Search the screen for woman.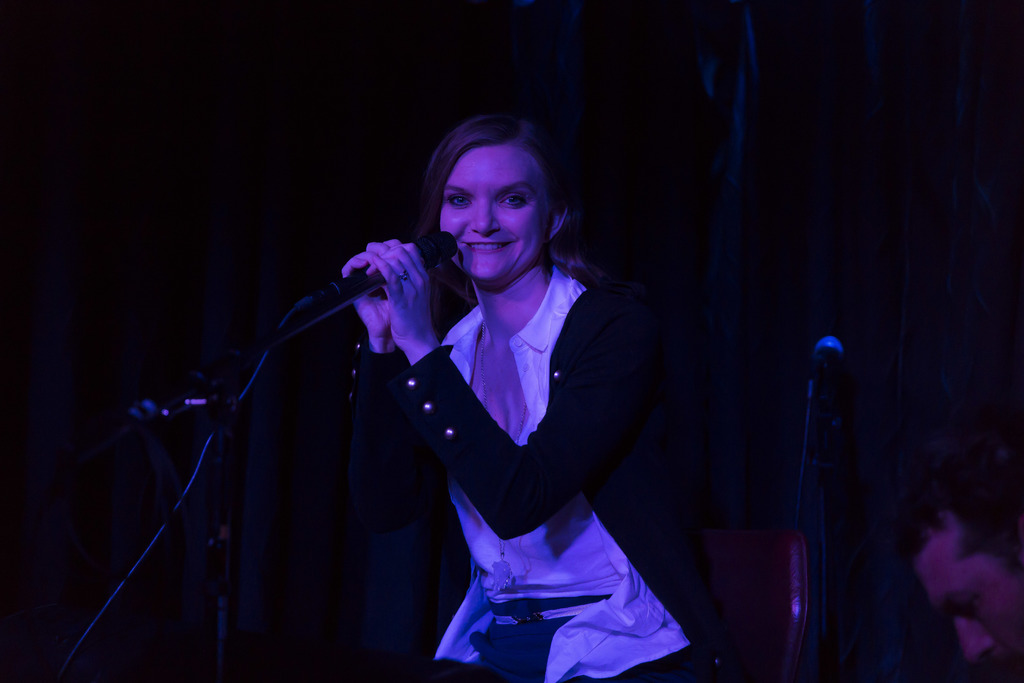
Found at (342, 110, 740, 682).
